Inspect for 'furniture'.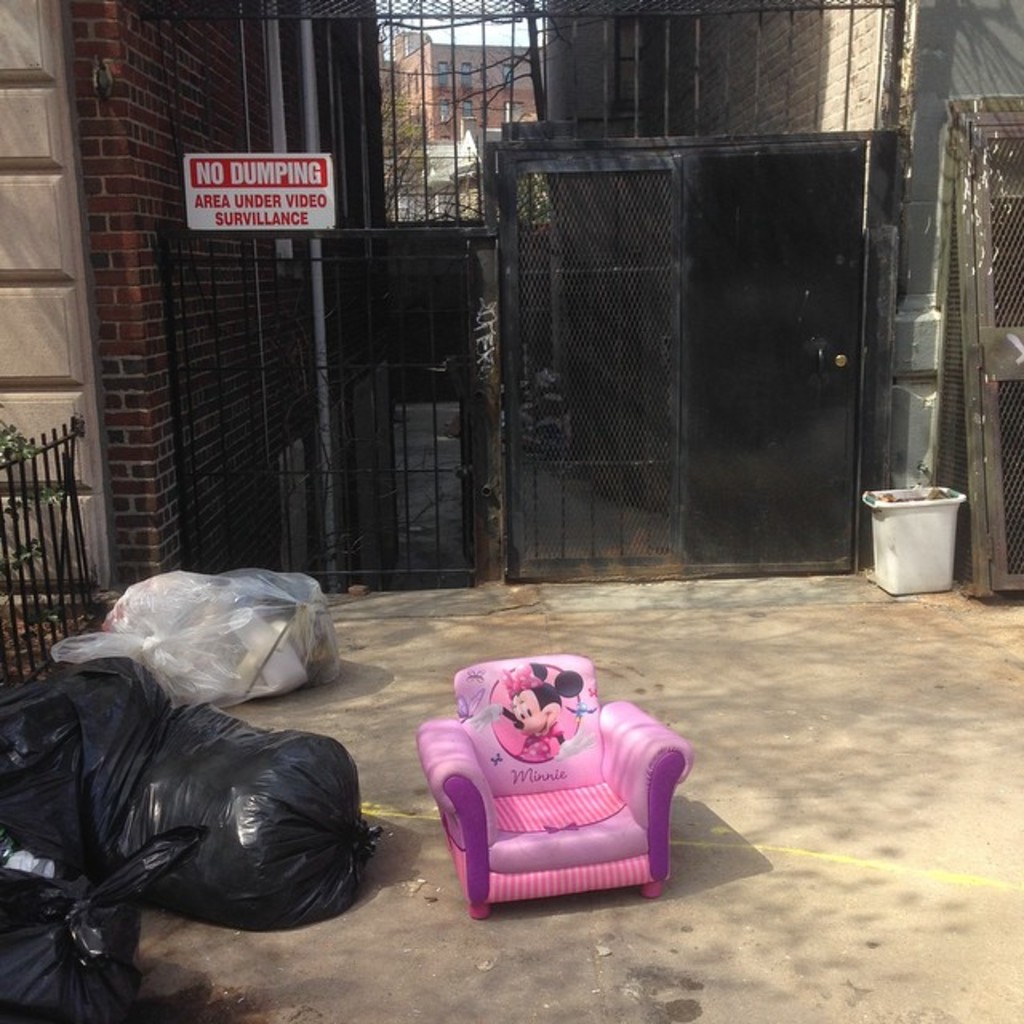
Inspection: 418,658,698,923.
